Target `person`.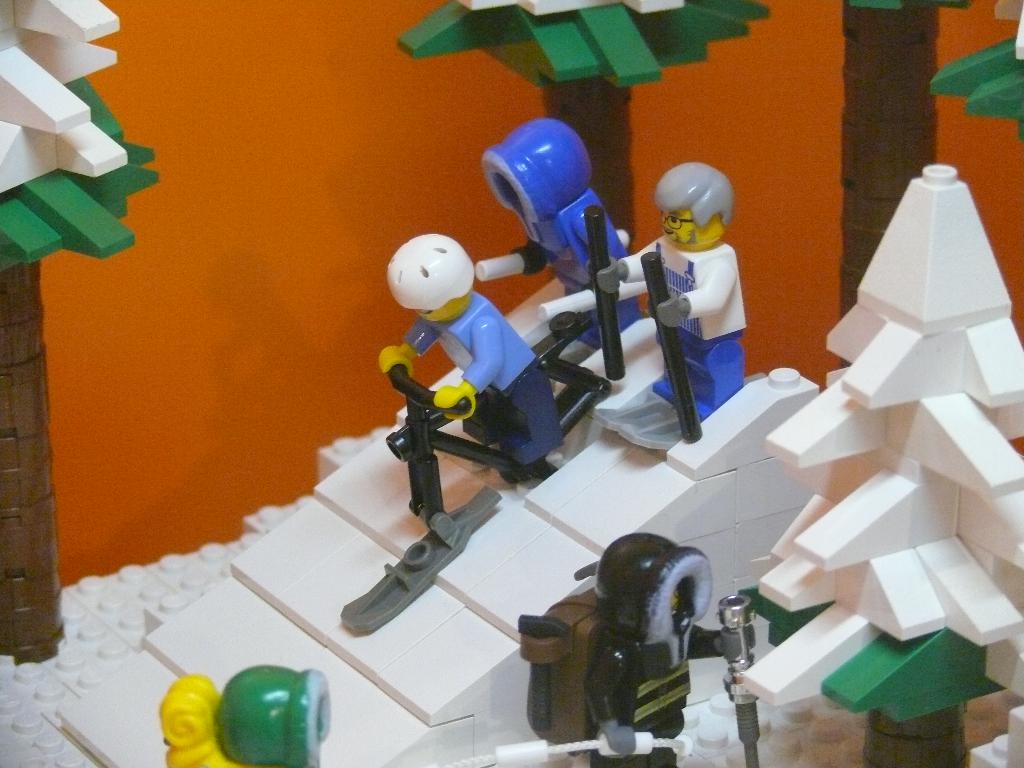
Target region: box=[628, 125, 764, 448].
